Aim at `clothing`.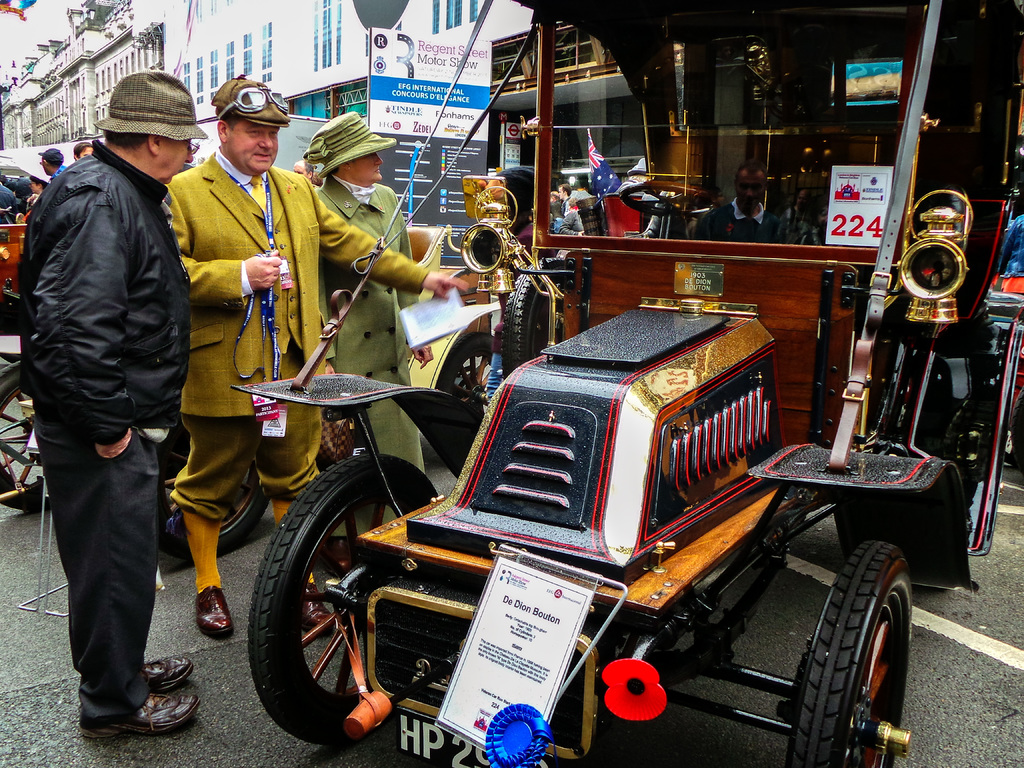
Aimed at 10, 20, 207, 729.
